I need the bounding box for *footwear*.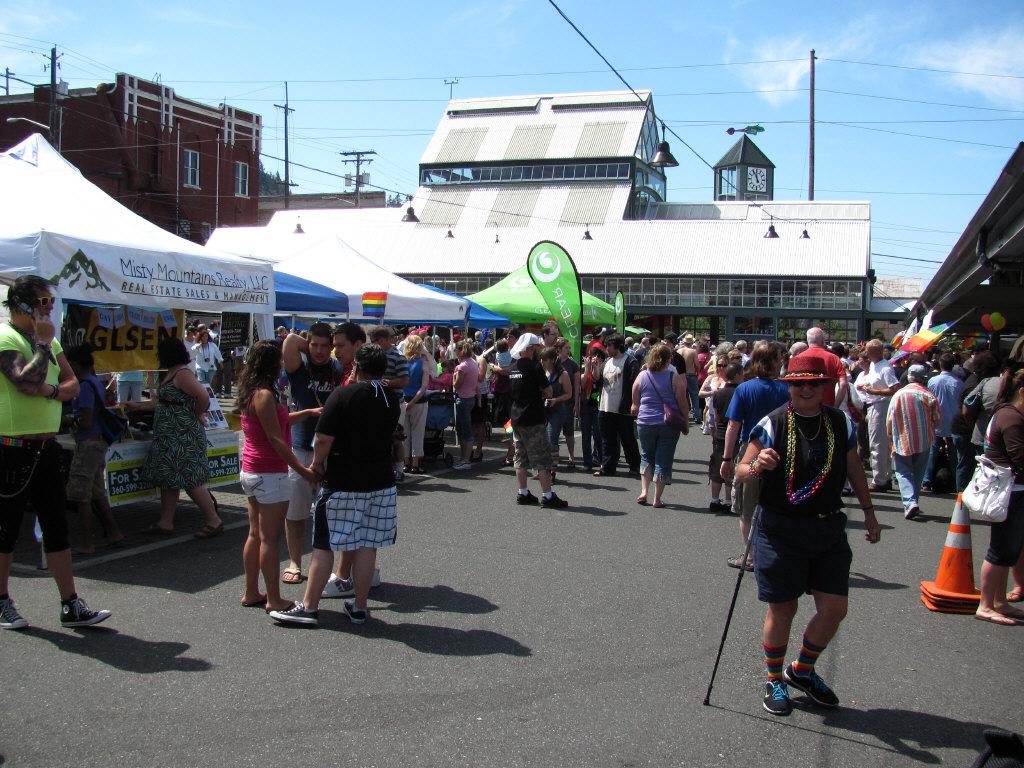
Here it is: Rect(370, 567, 389, 589).
